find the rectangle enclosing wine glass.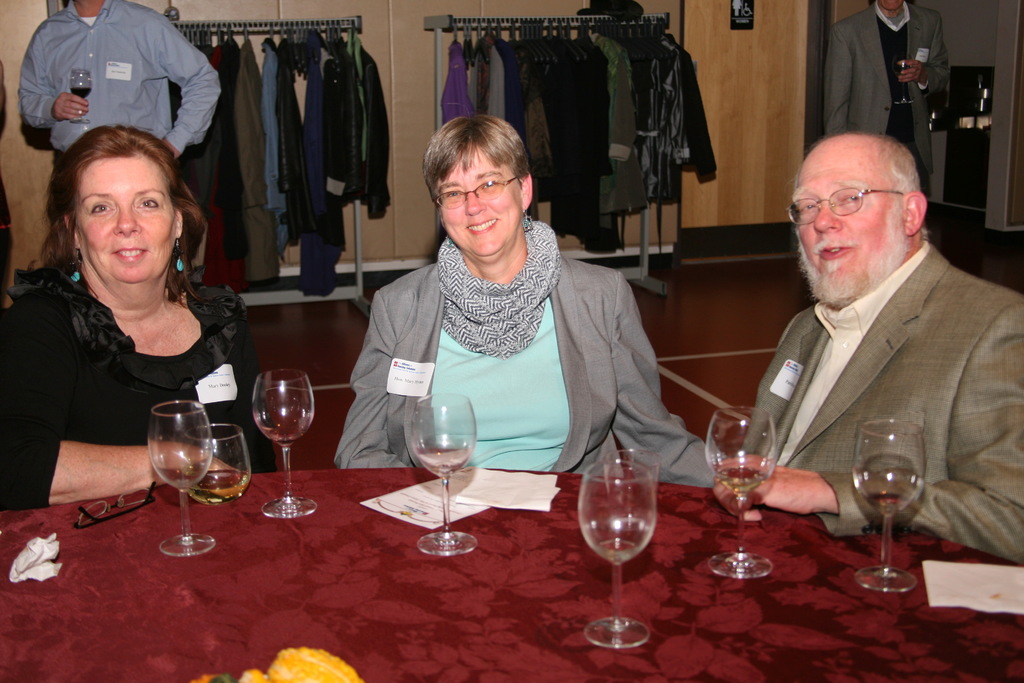
255 366 316 520.
